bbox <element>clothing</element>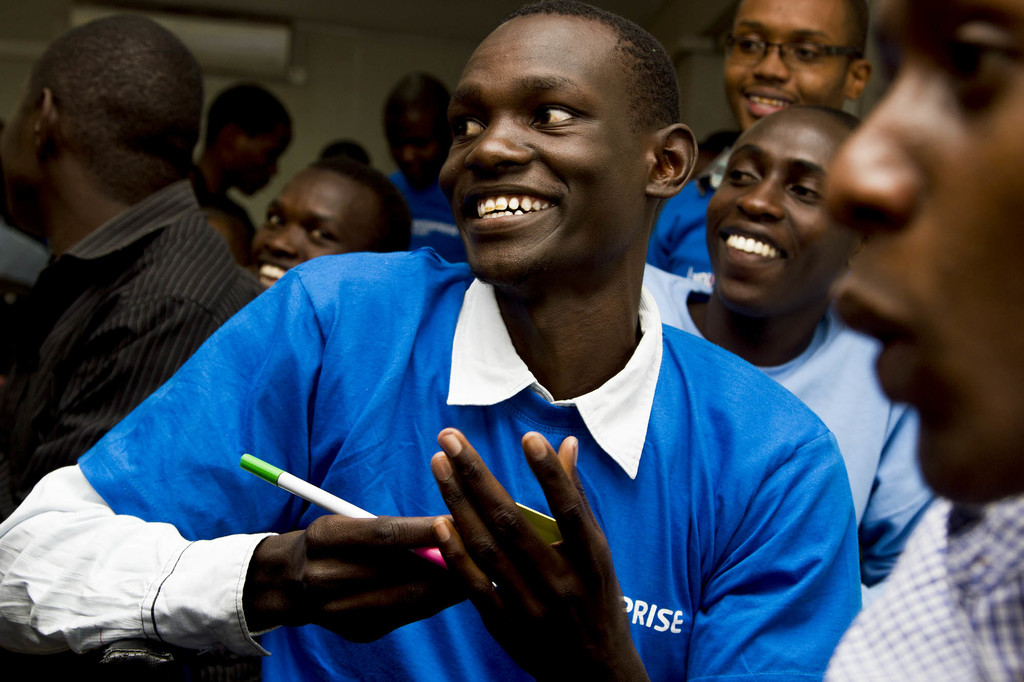
(827,496,1023,681)
